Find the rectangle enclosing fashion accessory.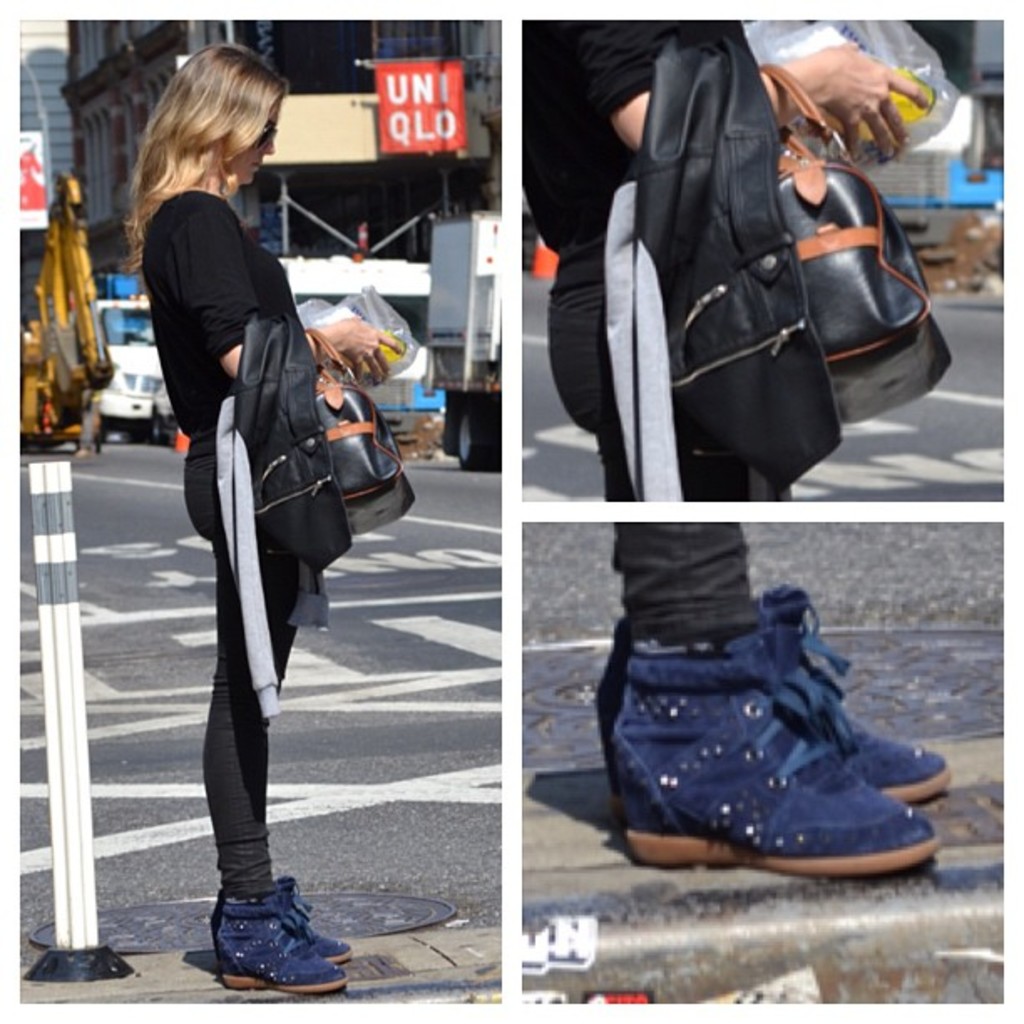
[left=207, top=890, right=345, bottom=997].
